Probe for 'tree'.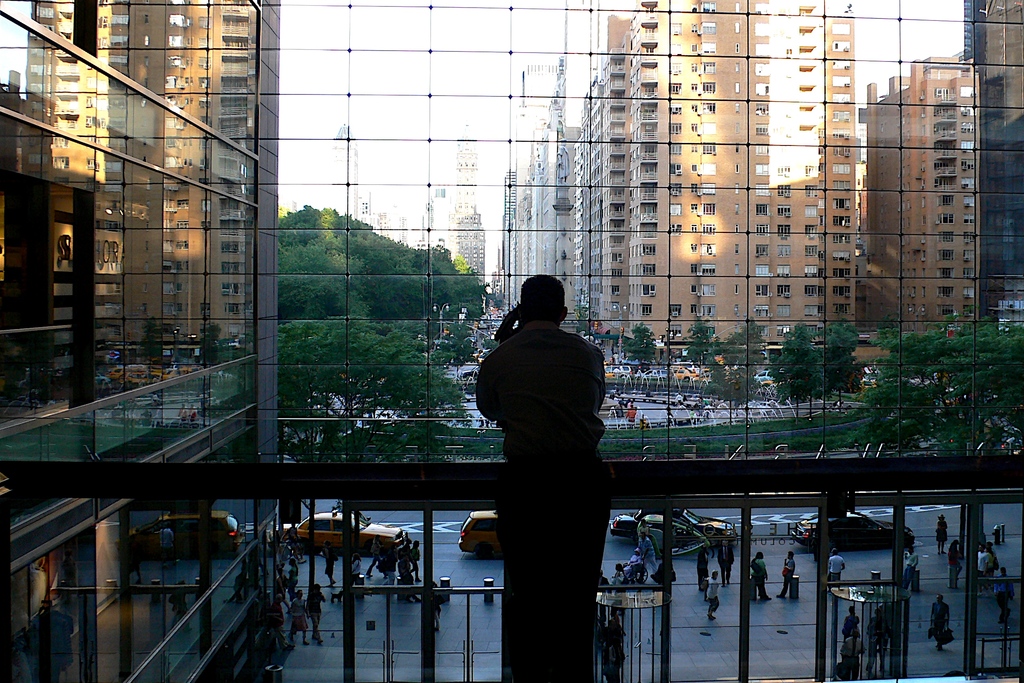
Probe result: (left=623, top=318, right=659, bottom=369).
